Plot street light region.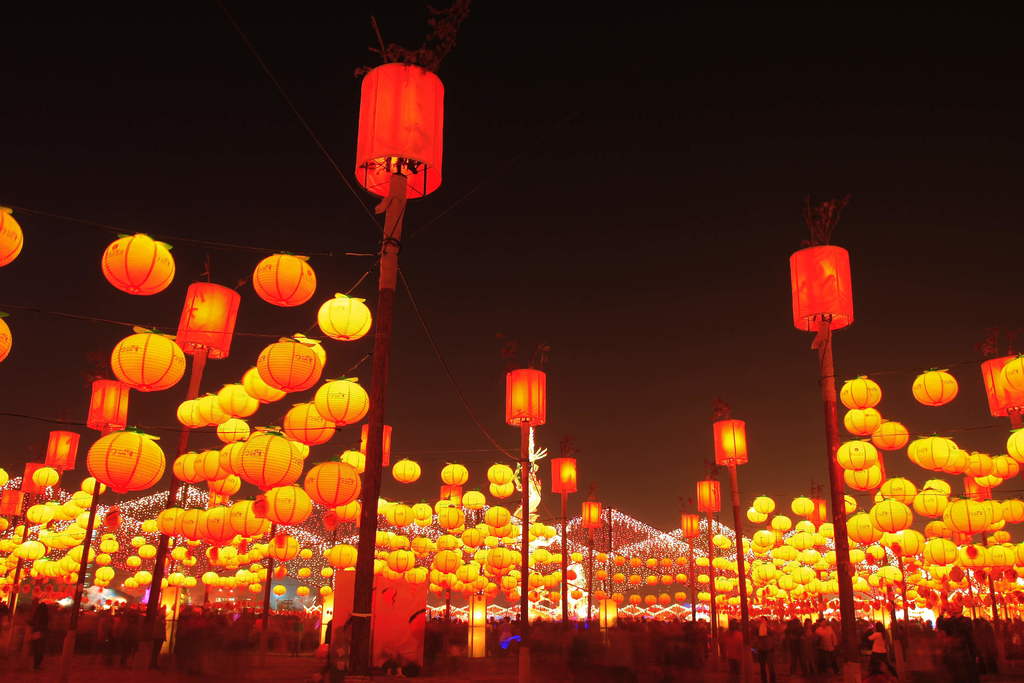
Plotted at (547, 438, 586, 637).
